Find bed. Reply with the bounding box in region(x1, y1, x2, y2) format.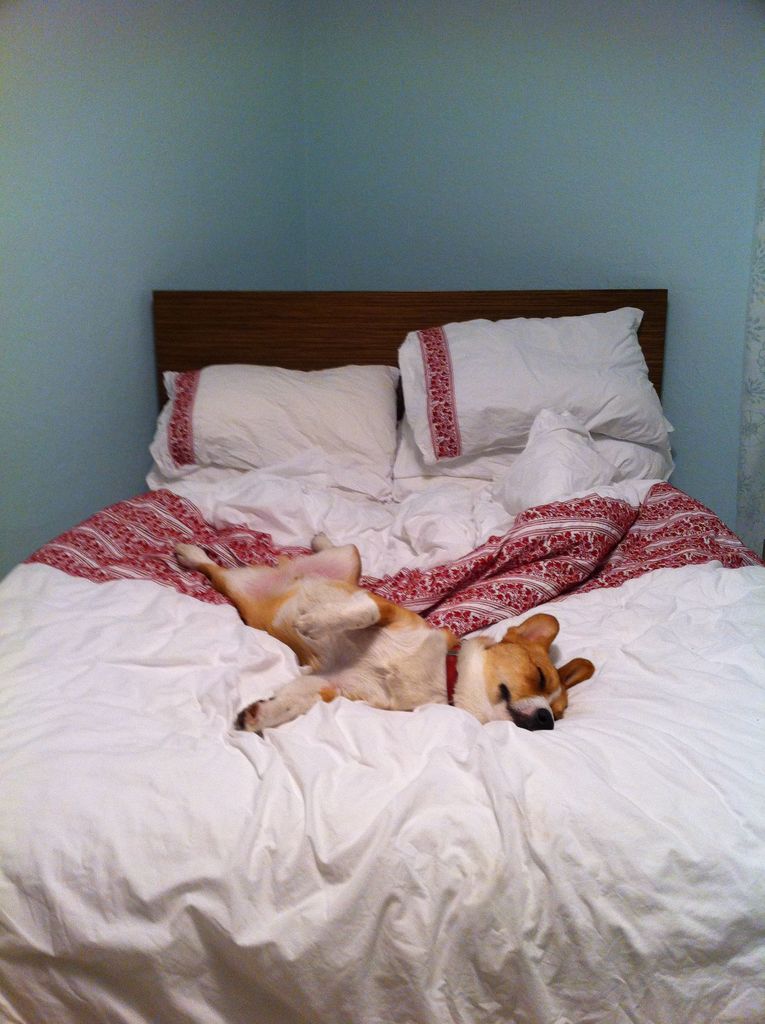
region(0, 287, 764, 1023).
